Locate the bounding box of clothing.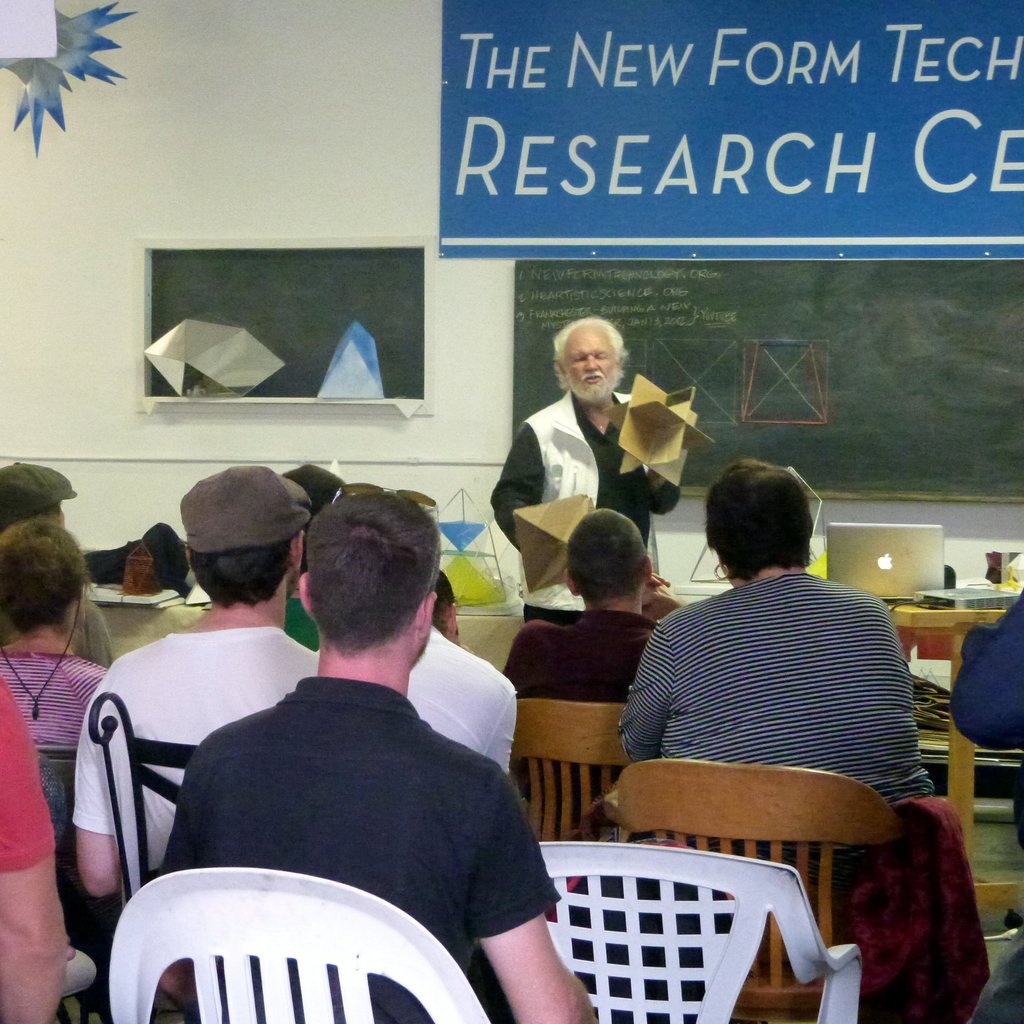
Bounding box: [x1=80, y1=607, x2=325, y2=904].
